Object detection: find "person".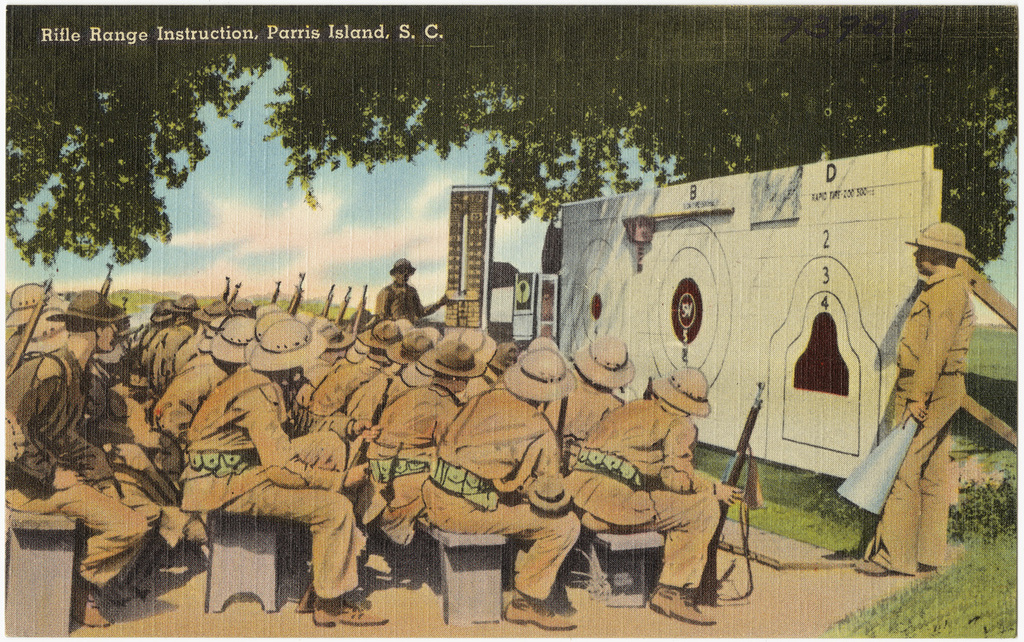
pyautogui.locateOnScreen(872, 222, 995, 604).
